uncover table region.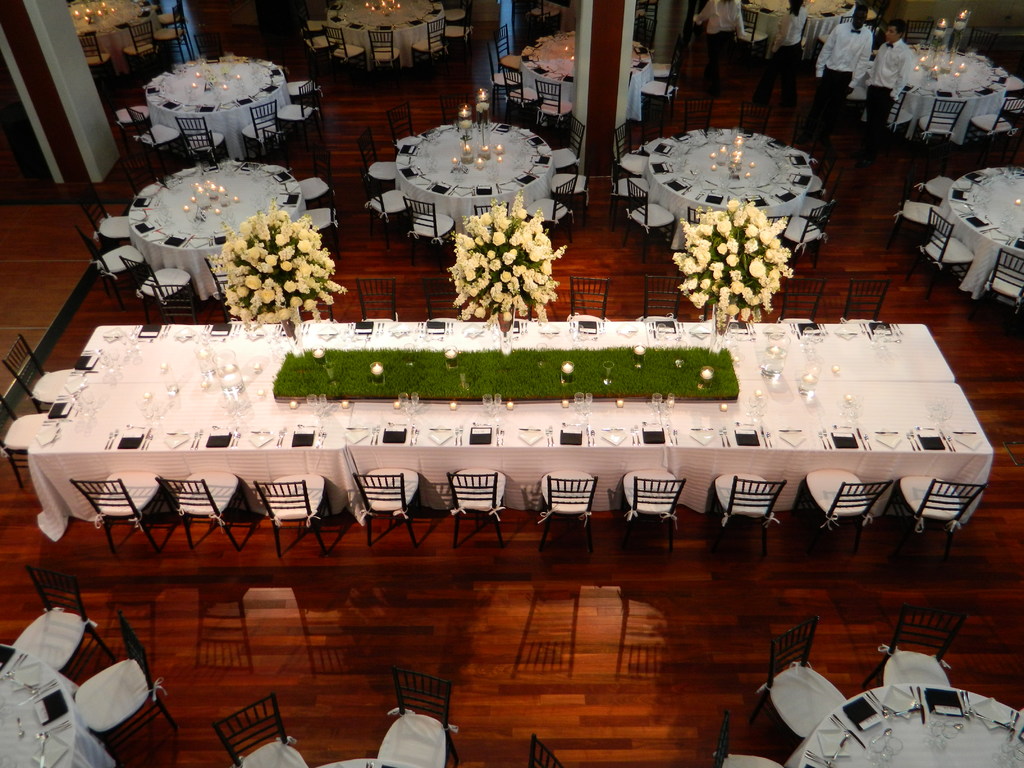
Uncovered: region(144, 56, 297, 149).
